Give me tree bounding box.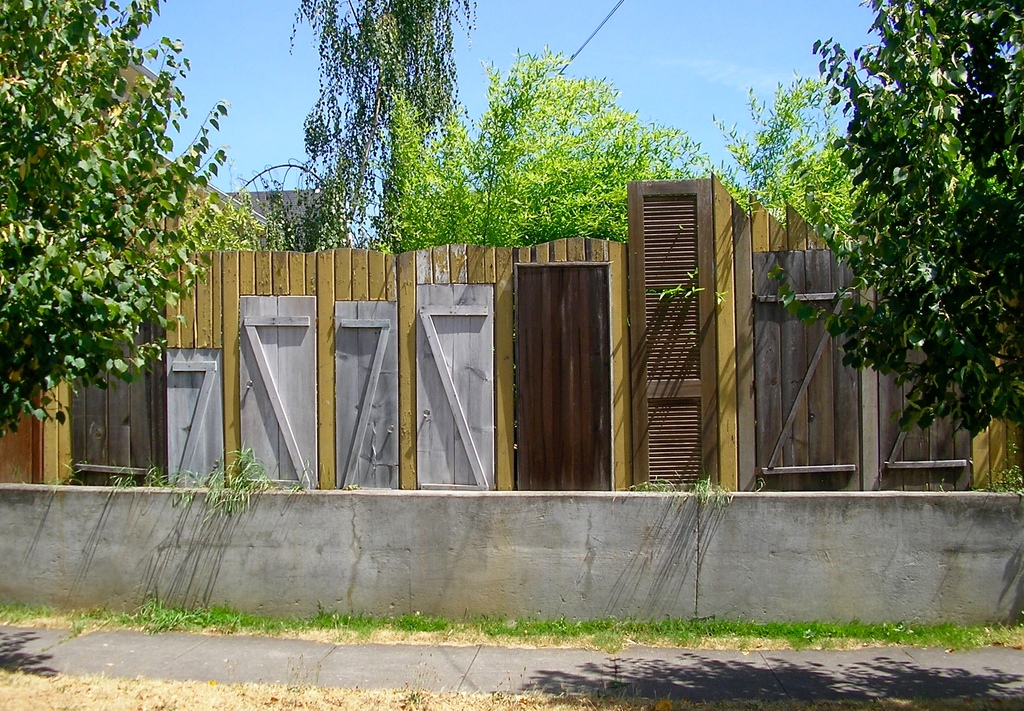
0/0/245/443.
